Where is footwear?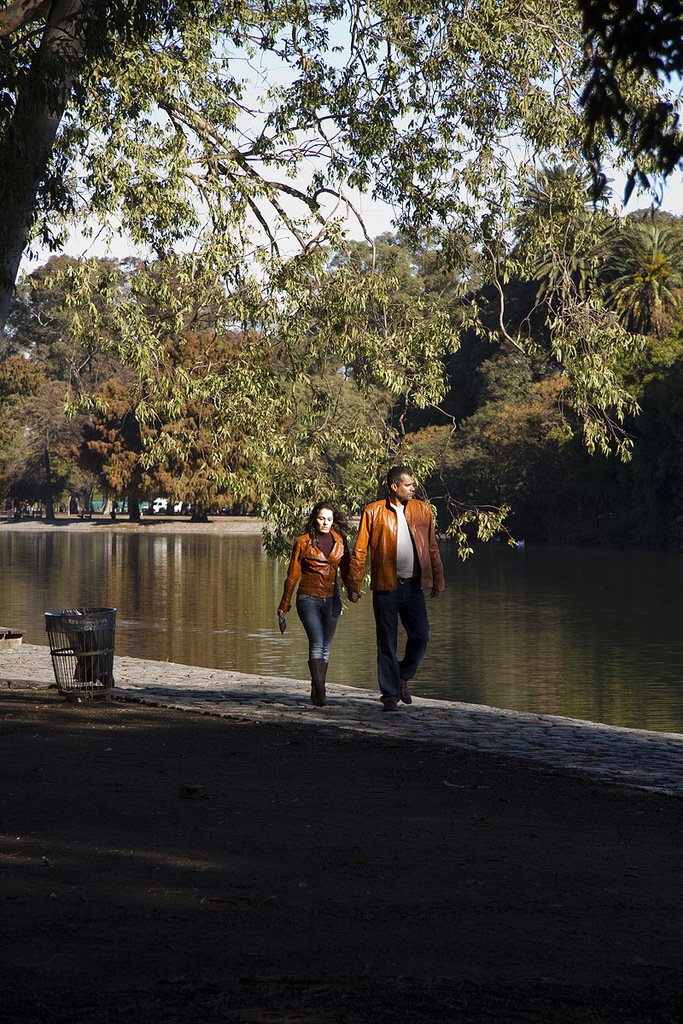
[312,656,321,704].
